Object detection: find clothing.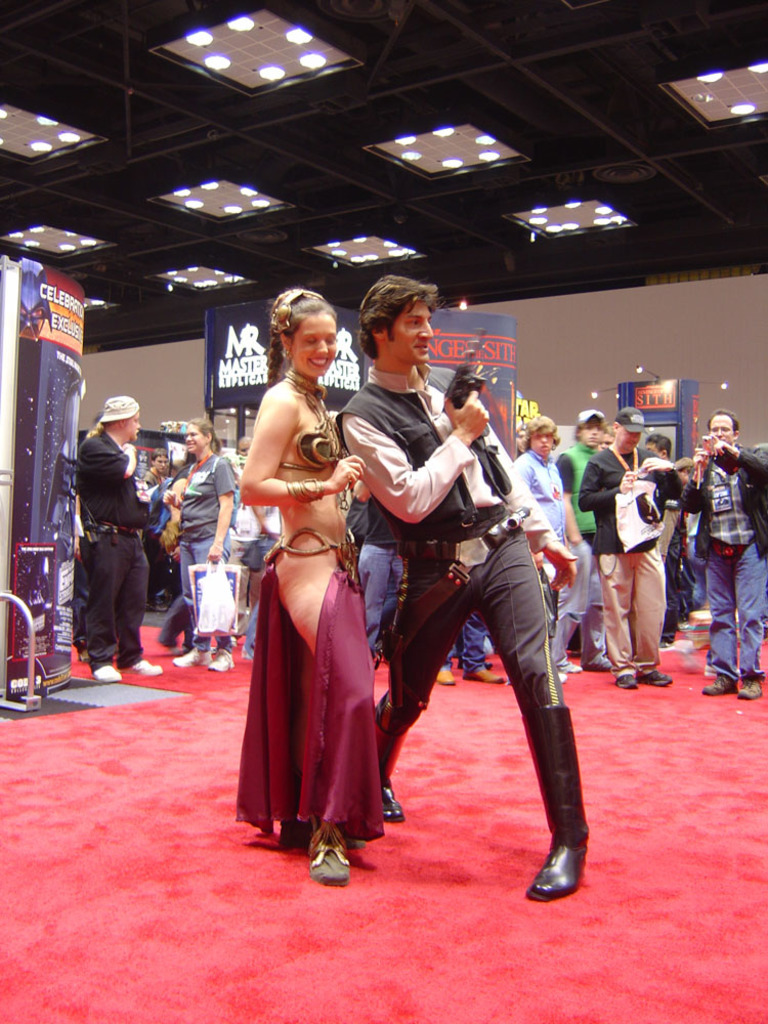
BBox(170, 451, 230, 649).
